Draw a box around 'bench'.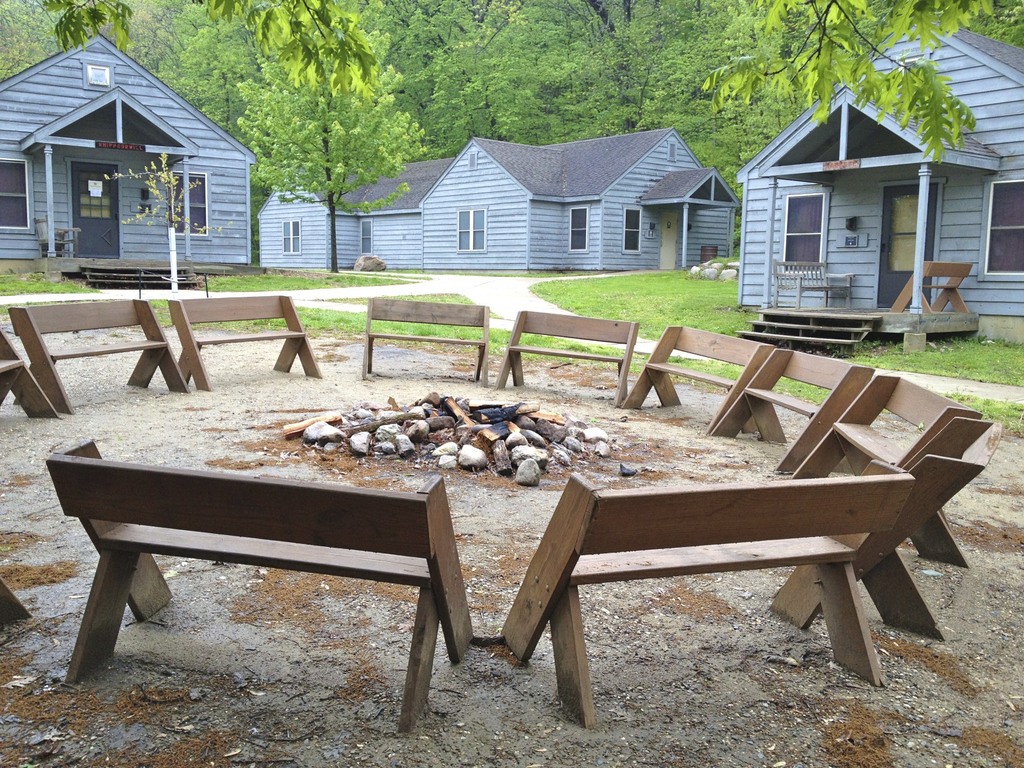
{"x1": 620, "y1": 326, "x2": 775, "y2": 436}.
